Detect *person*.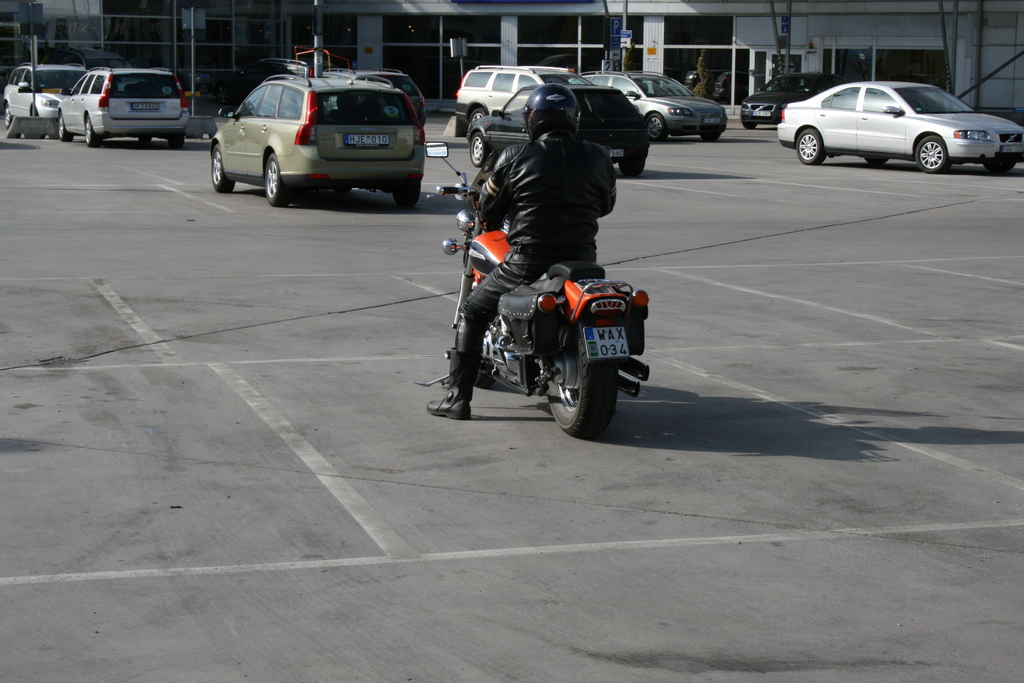
Detected at [453, 86, 642, 422].
